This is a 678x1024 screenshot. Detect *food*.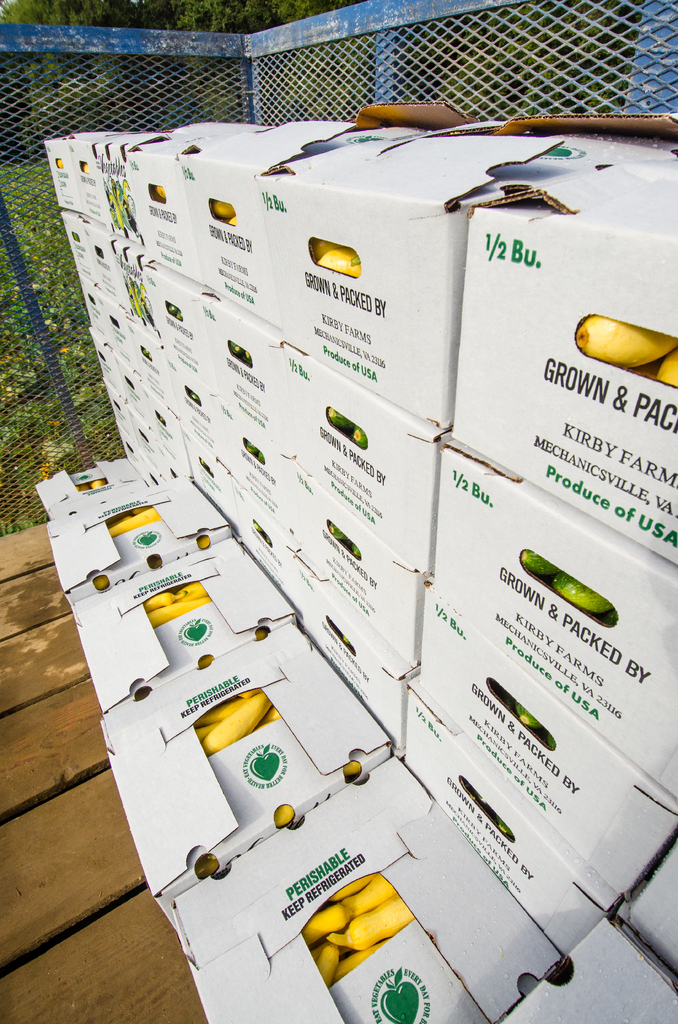
(left=153, top=182, right=167, bottom=203).
